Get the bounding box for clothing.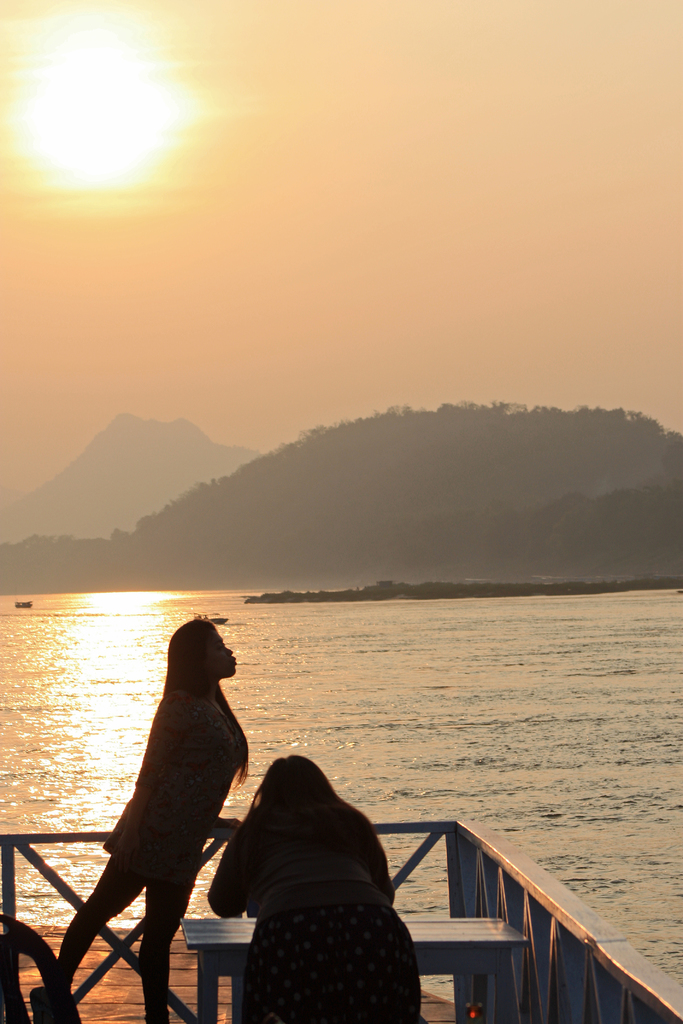
Rect(198, 771, 420, 1023).
